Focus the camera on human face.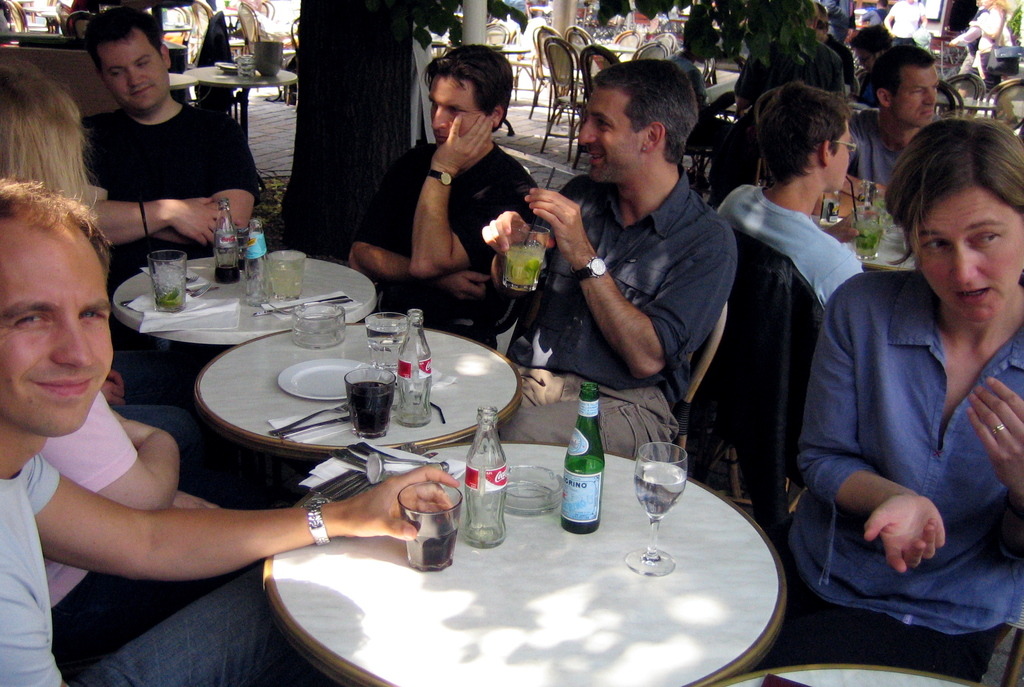
Focus region: crop(919, 184, 1021, 321).
